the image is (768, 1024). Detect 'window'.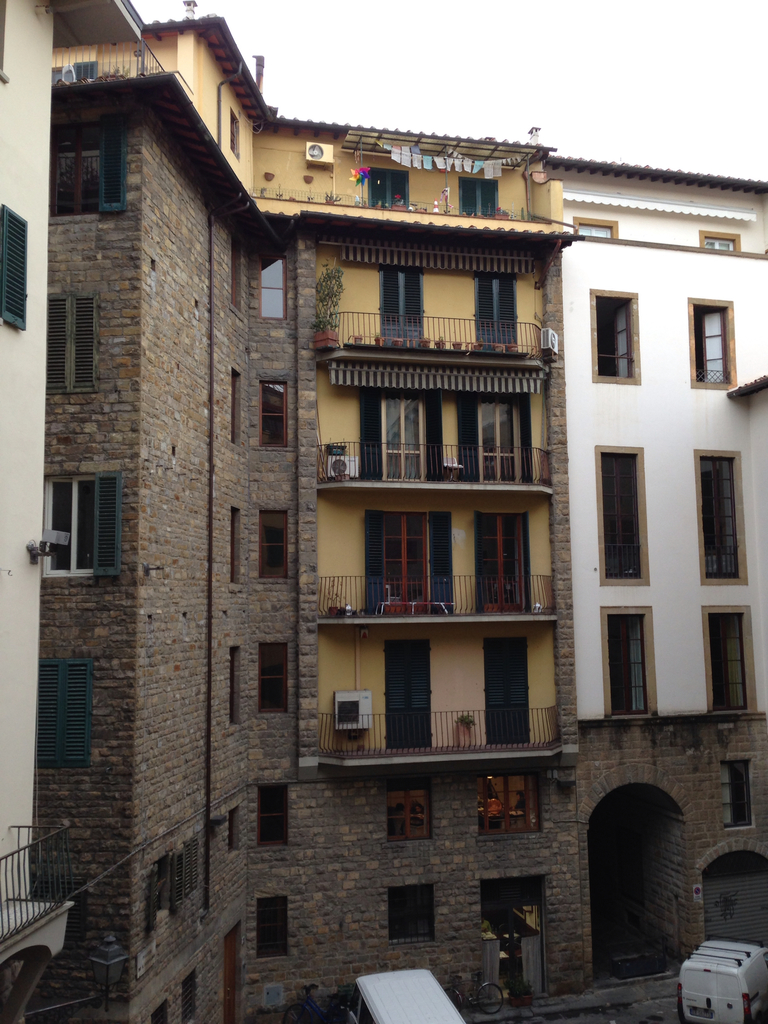
Detection: select_region(38, 287, 102, 394).
